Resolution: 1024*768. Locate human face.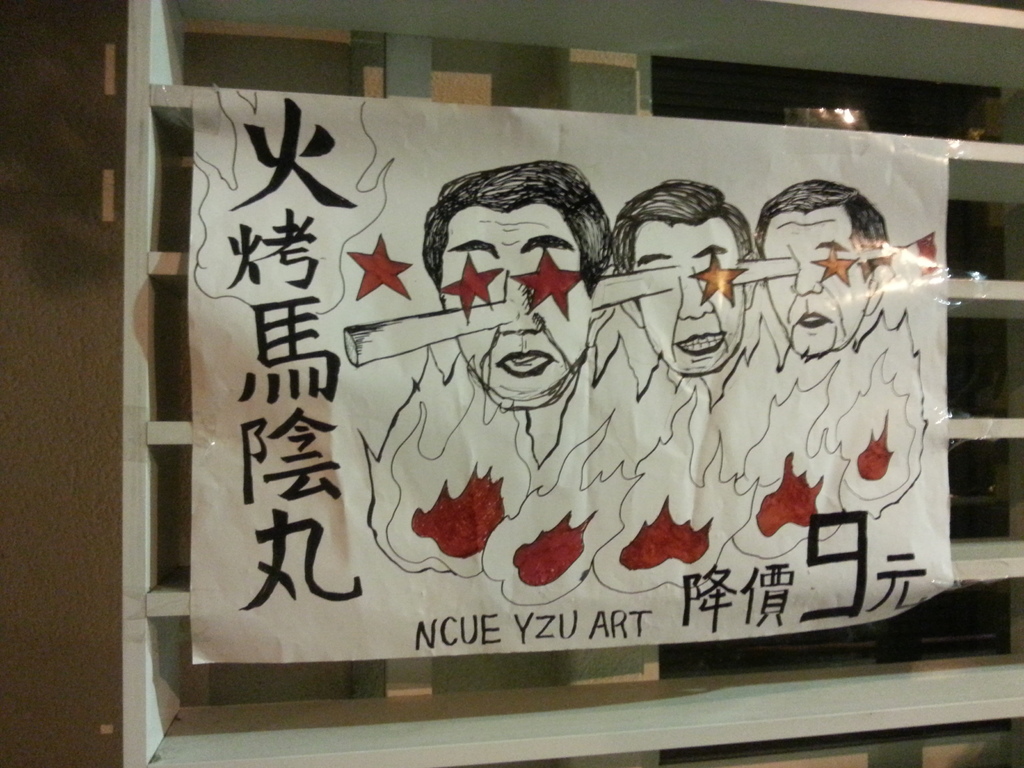
Rect(764, 212, 874, 356).
